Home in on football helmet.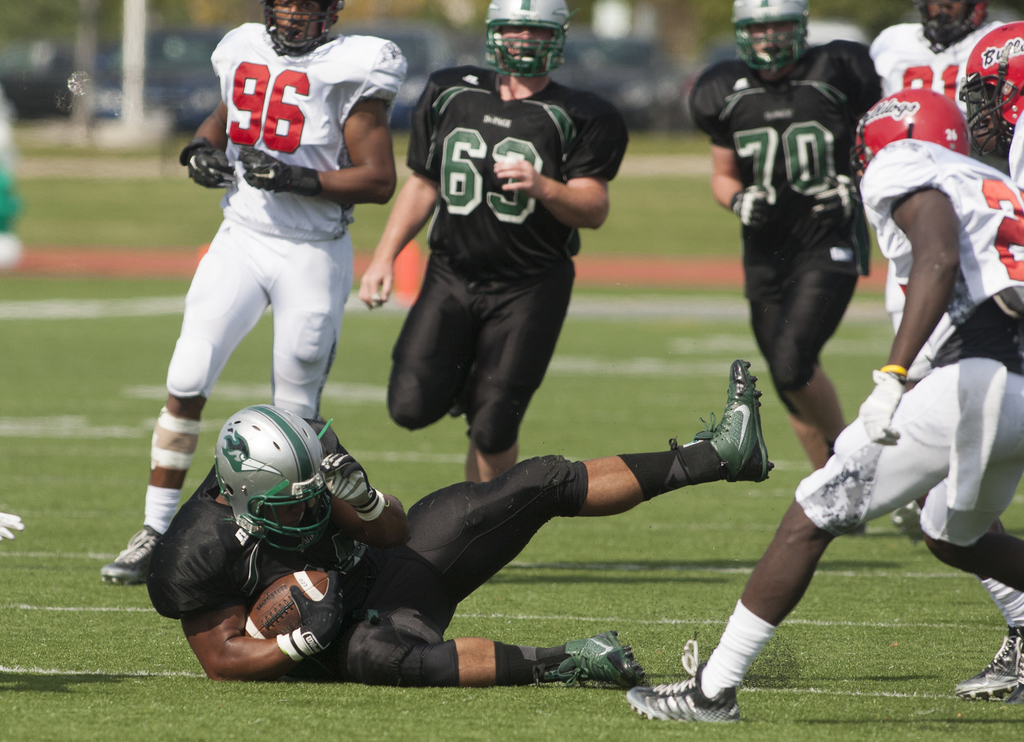
Homed in at [left=472, top=3, right=568, bottom=63].
